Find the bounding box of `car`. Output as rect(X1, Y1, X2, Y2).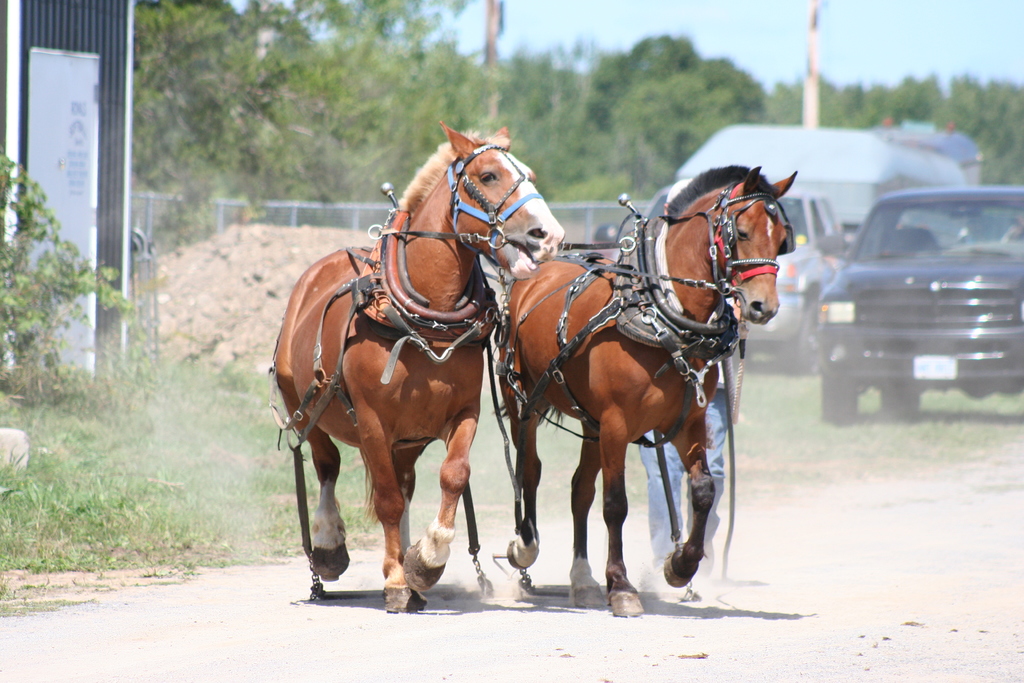
rect(820, 178, 1023, 429).
